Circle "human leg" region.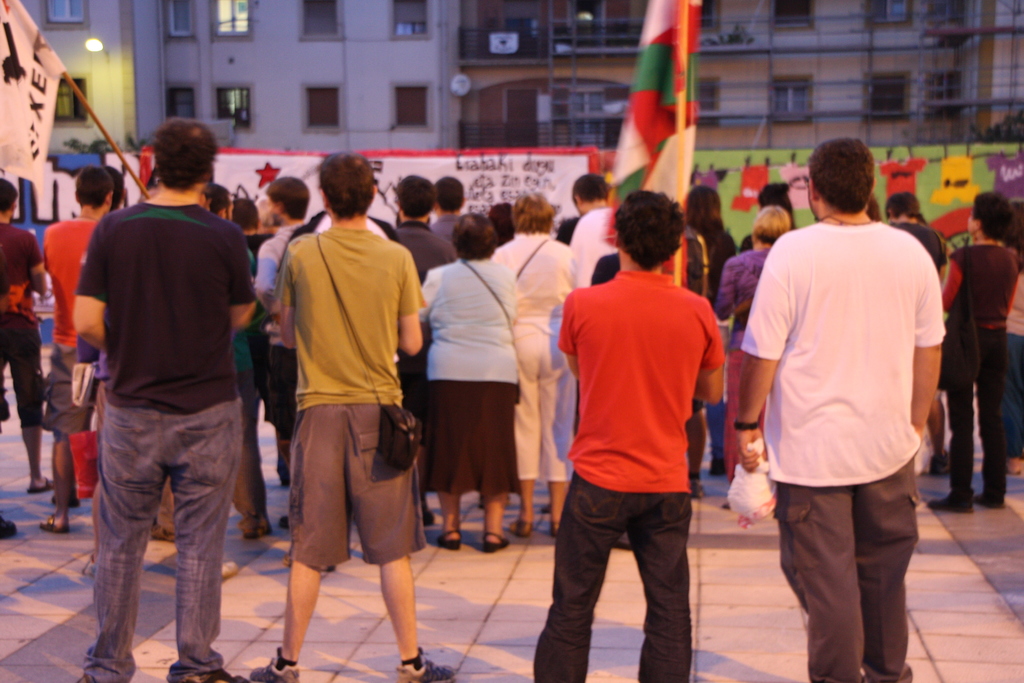
Region: select_region(705, 397, 723, 479).
